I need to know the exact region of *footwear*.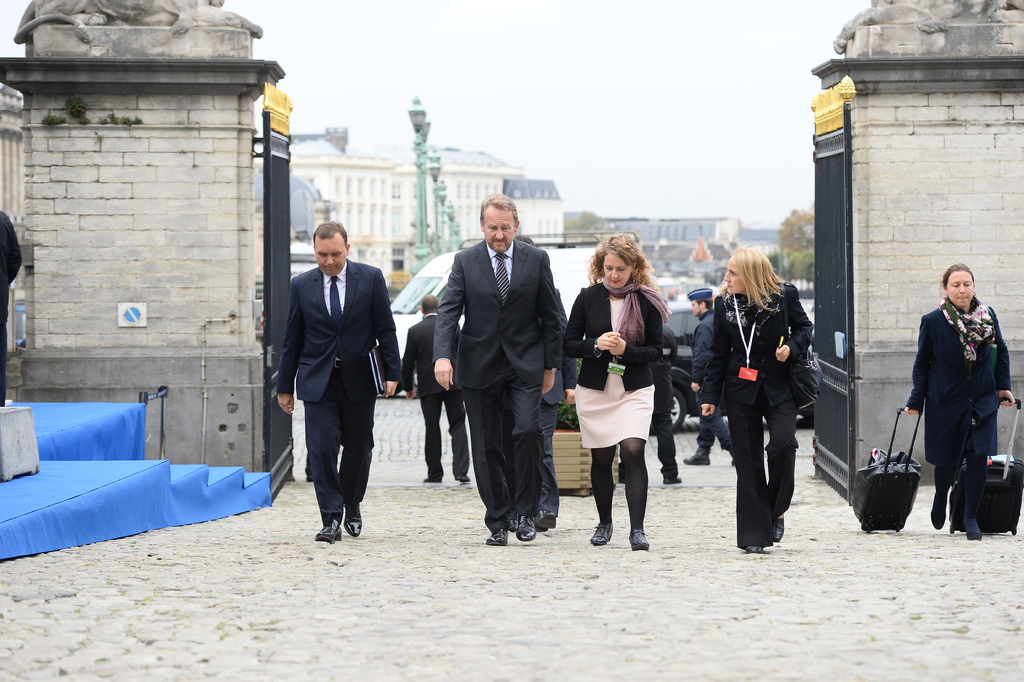
Region: 588, 519, 614, 546.
